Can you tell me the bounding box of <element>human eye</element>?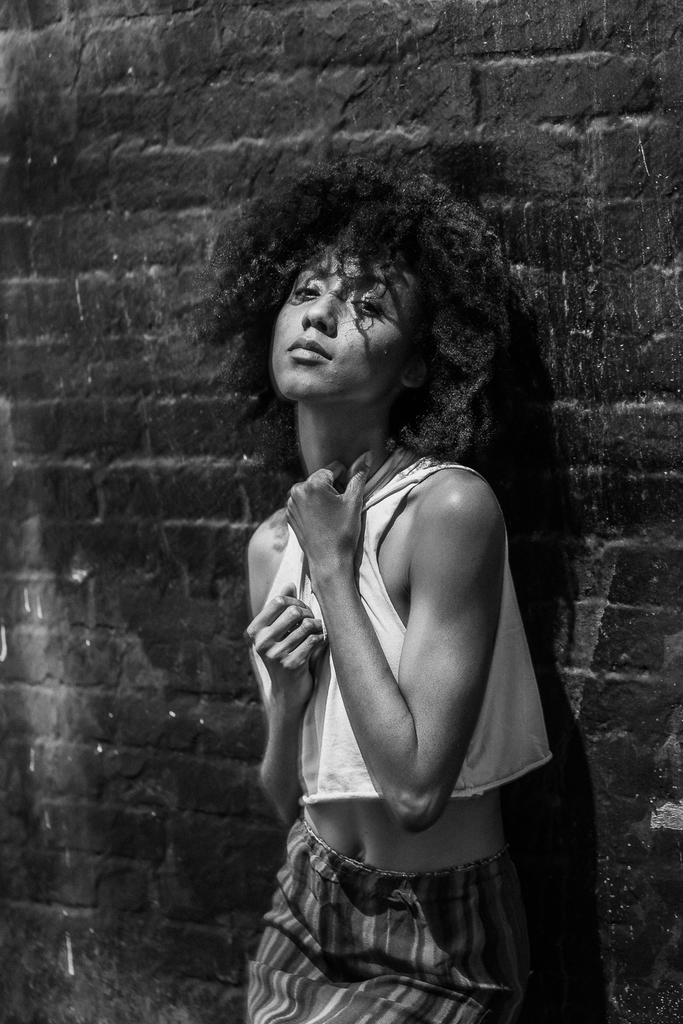
{"x1": 349, "y1": 286, "x2": 395, "y2": 318}.
